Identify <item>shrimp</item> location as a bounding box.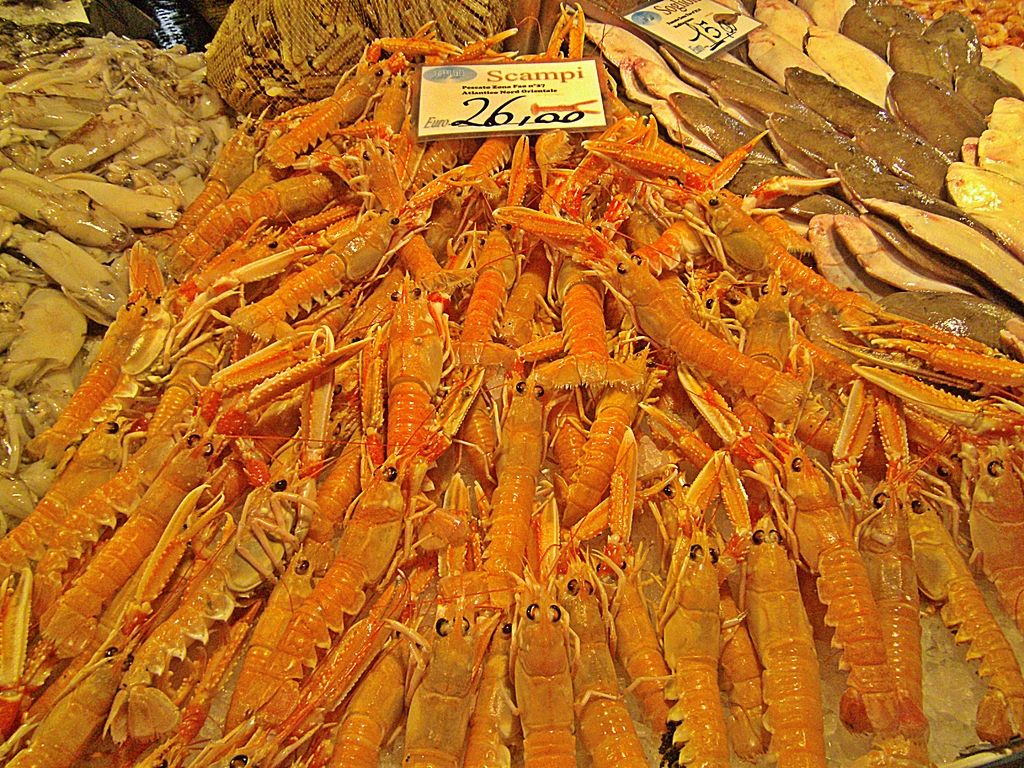
{"x1": 705, "y1": 547, "x2": 771, "y2": 767}.
